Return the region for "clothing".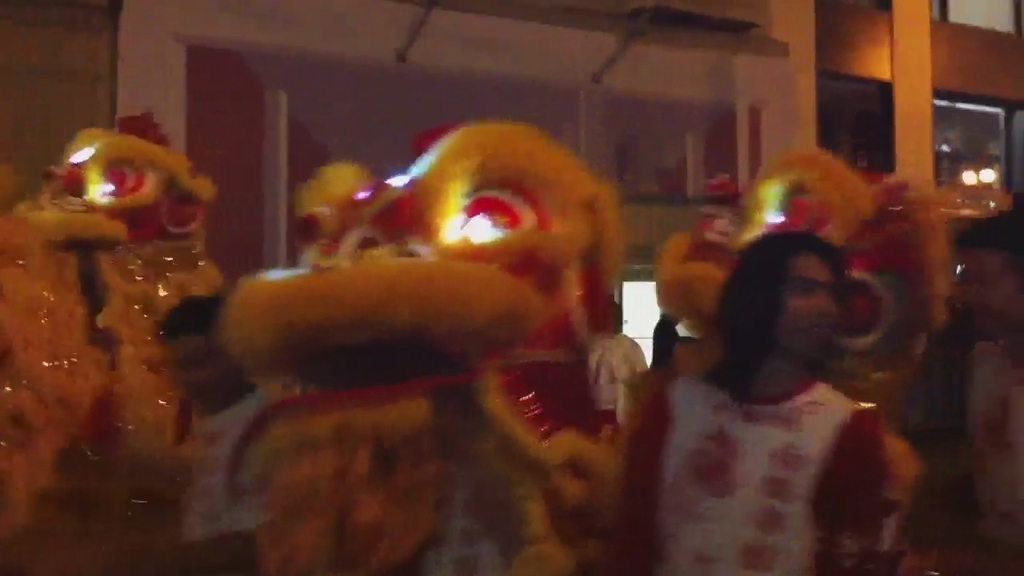
620,363,880,575.
